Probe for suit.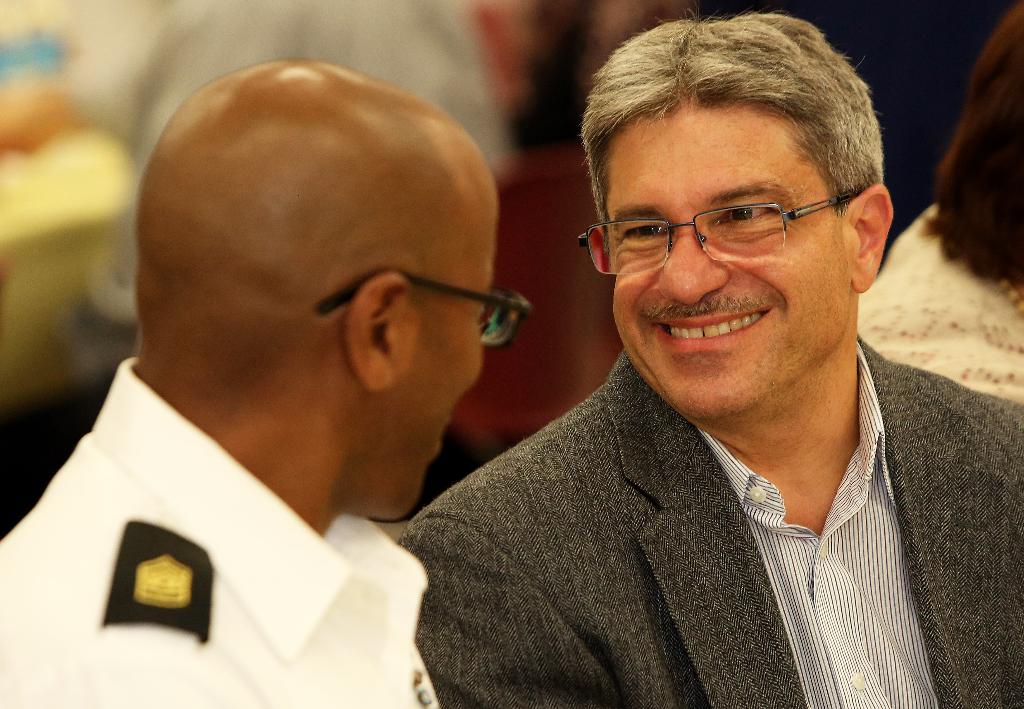
Probe result: region(388, 303, 1012, 685).
